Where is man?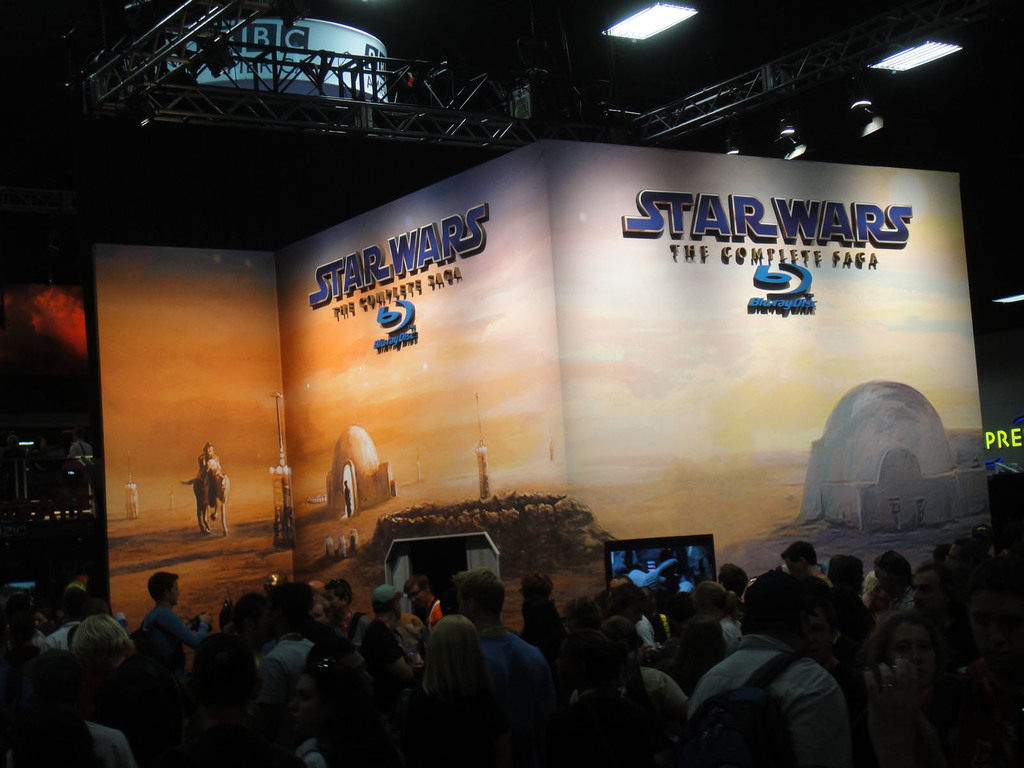
box=[35, 582, 91, 654].
